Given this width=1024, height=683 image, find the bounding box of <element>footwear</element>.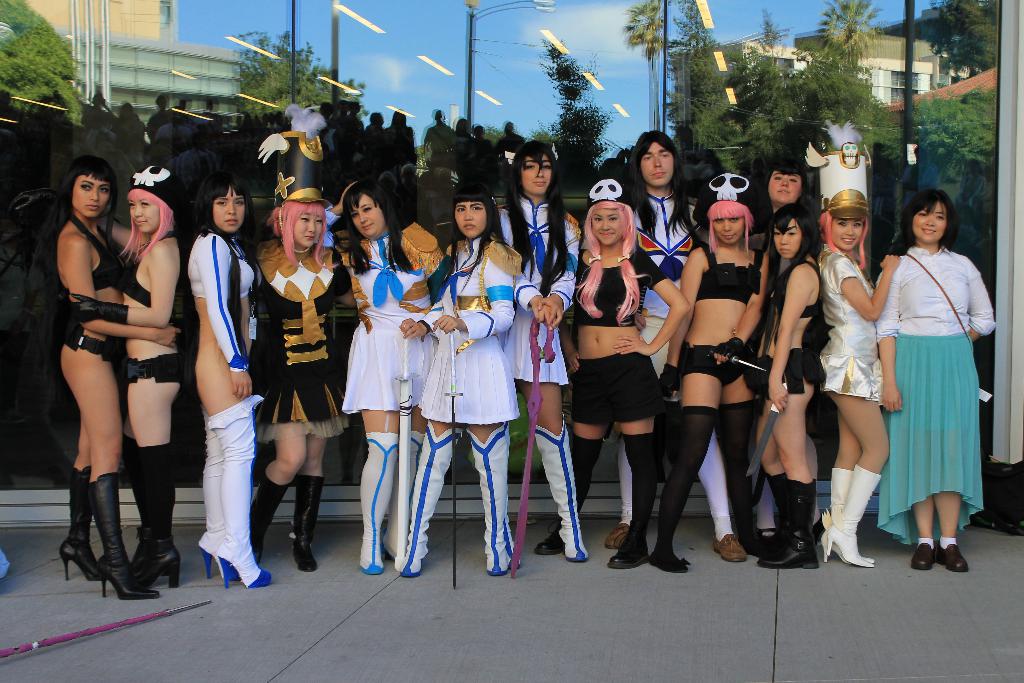
(x1=124, y1=432, x2=187, y2=595).
